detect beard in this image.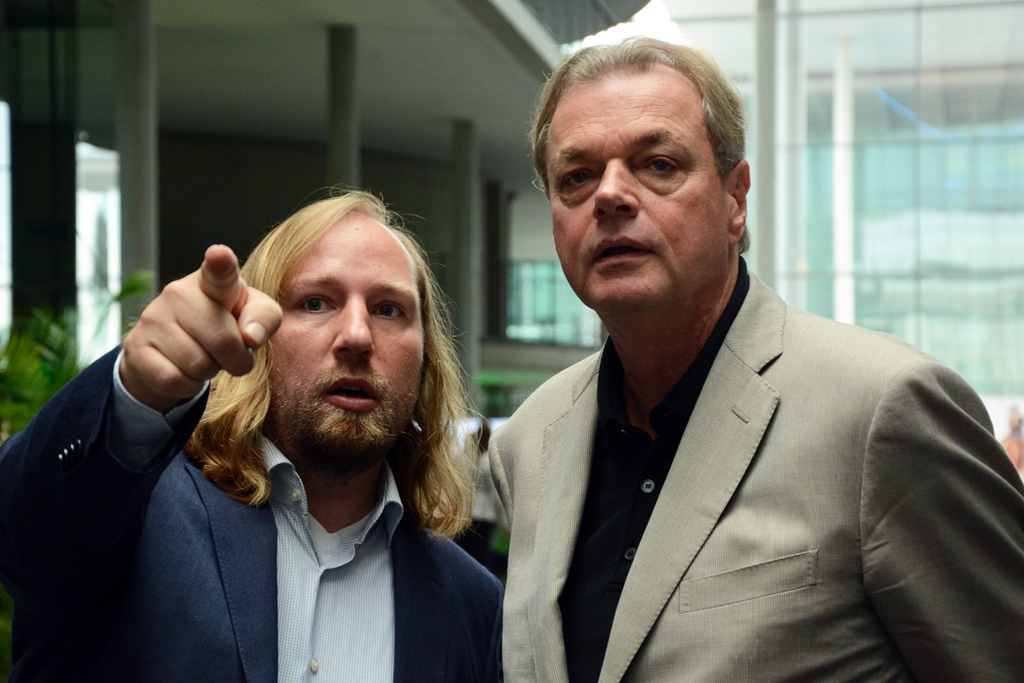
Detection: region(244, 319, 427, 496).
